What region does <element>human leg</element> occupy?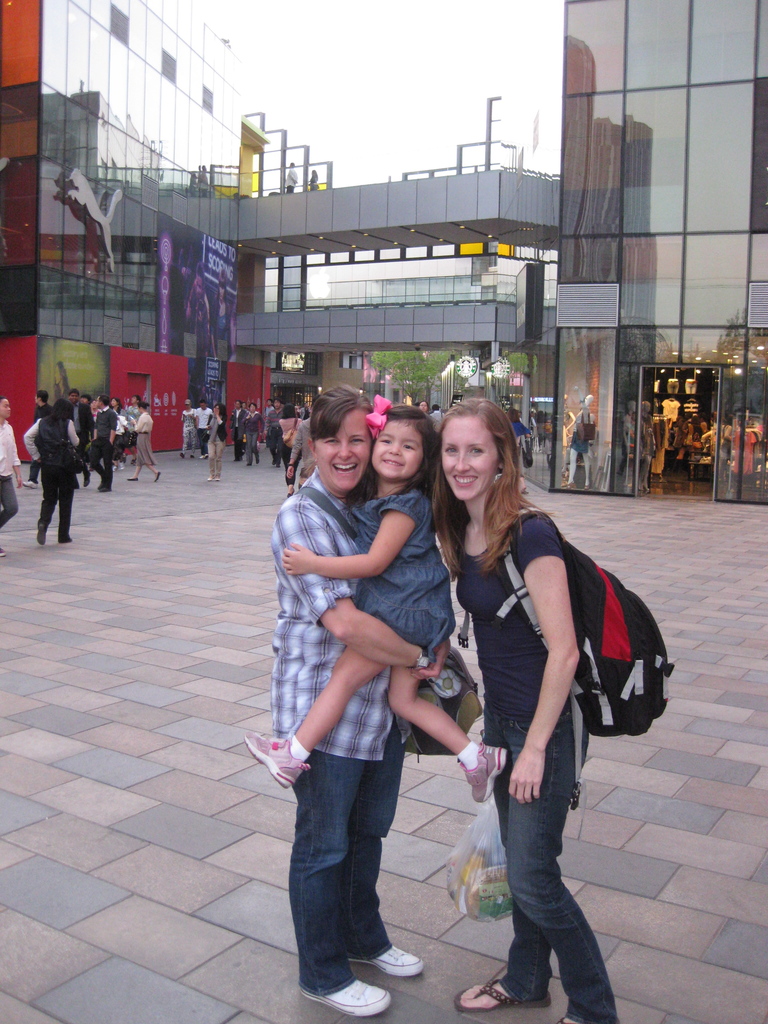
[left=33, top=460, right=58, bottom=541].
